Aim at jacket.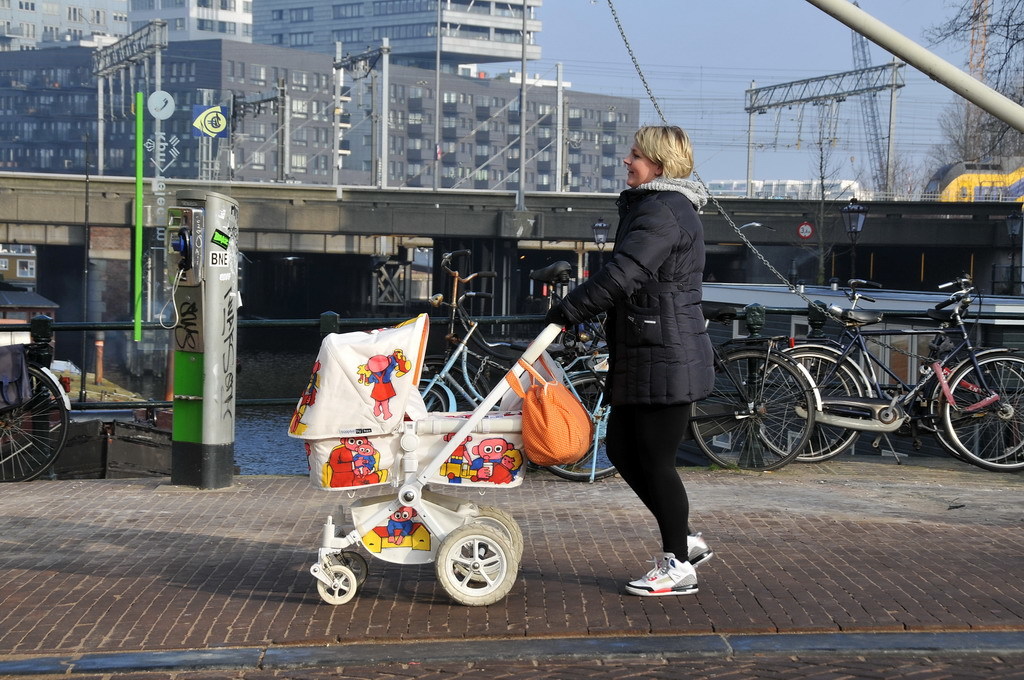
Aimed at <region>564, 151, 739, 414</region>.
